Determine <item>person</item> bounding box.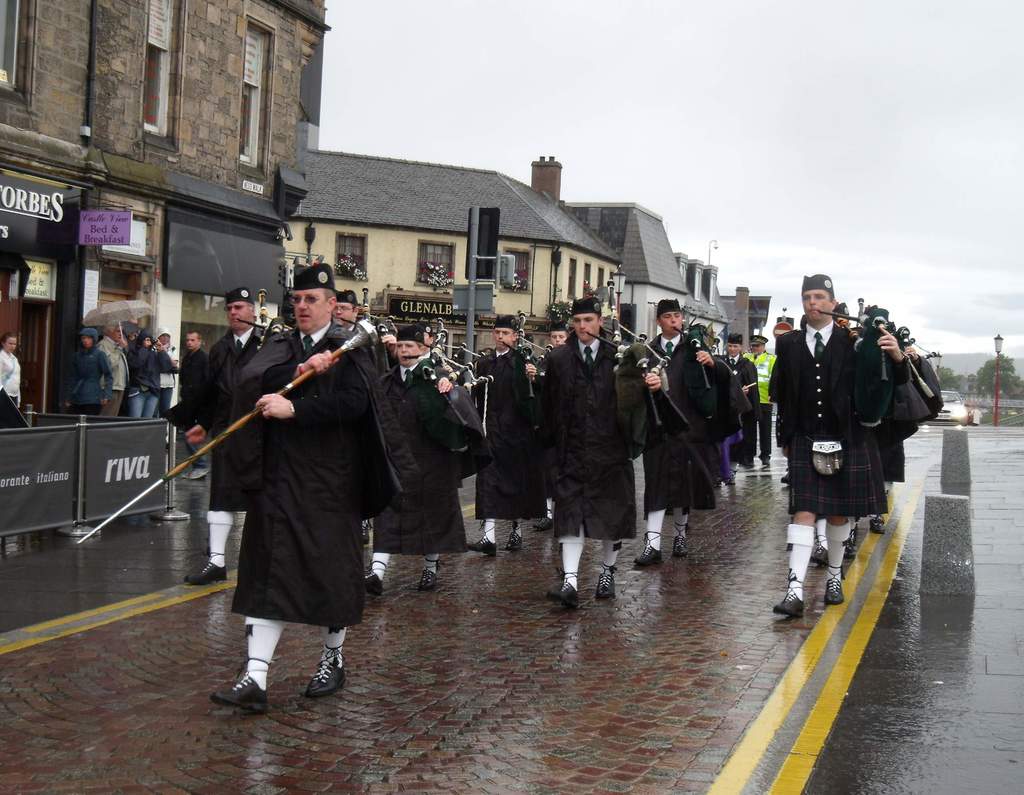
Determined: 770, 275, 890, 620.
